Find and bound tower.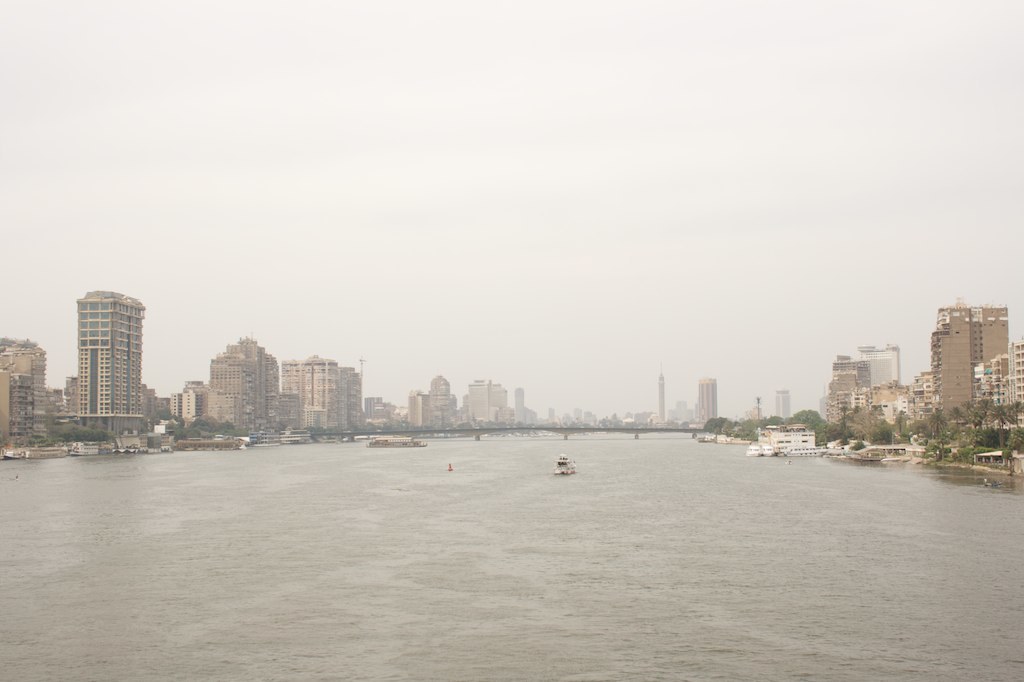
Bound: <bbox>72, 293, 142, 412</bbox>.
